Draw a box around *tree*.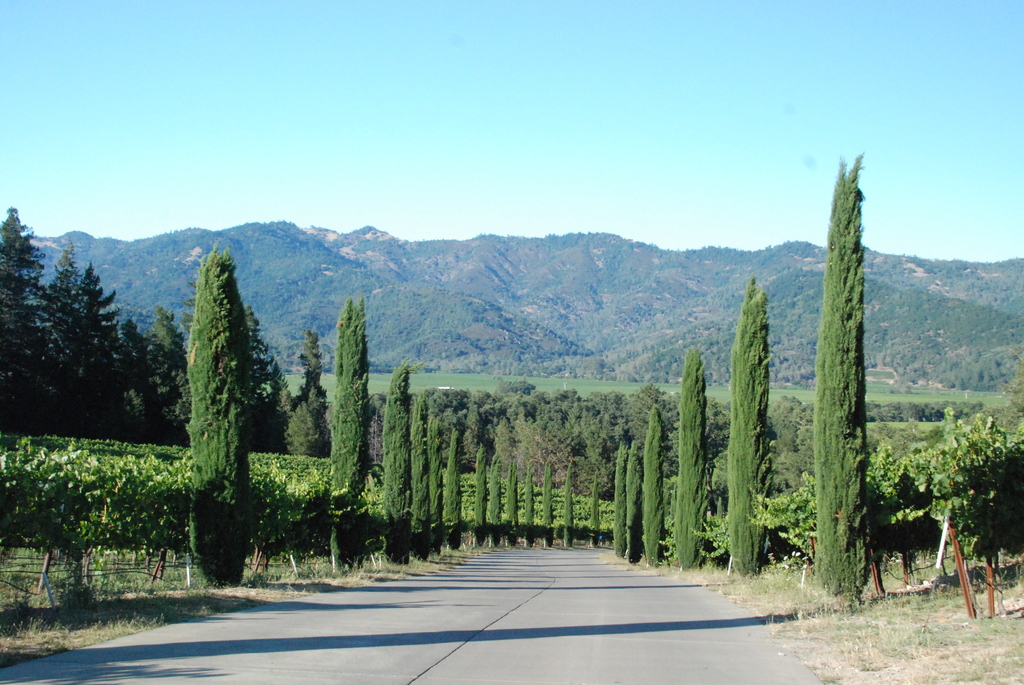
box=[486, 460, 505, 531].
